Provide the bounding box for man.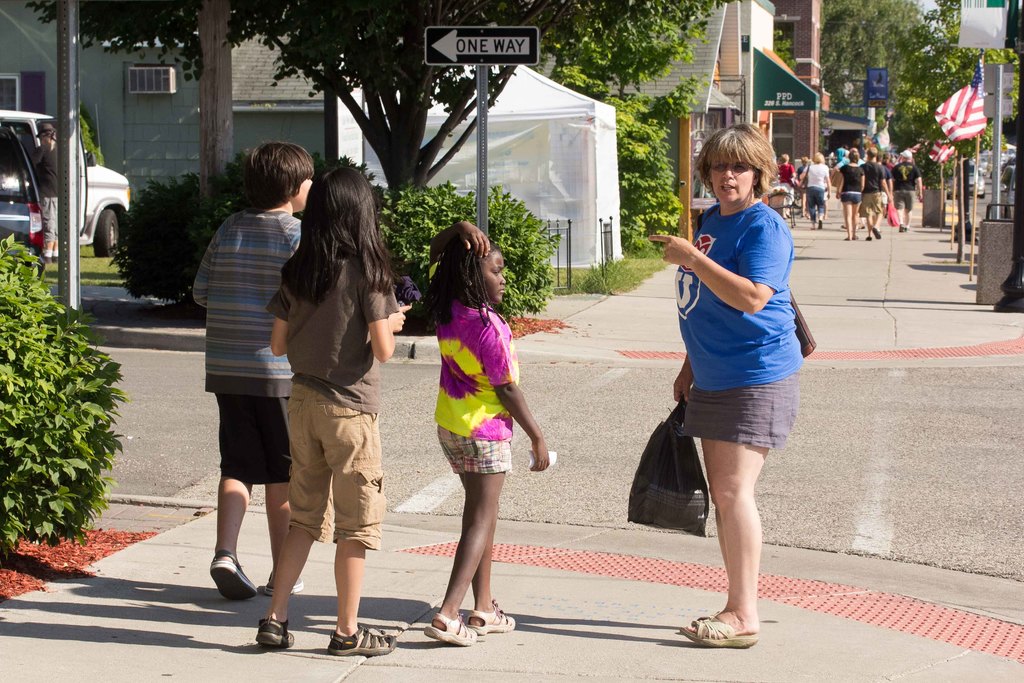
854:147:893:240.
